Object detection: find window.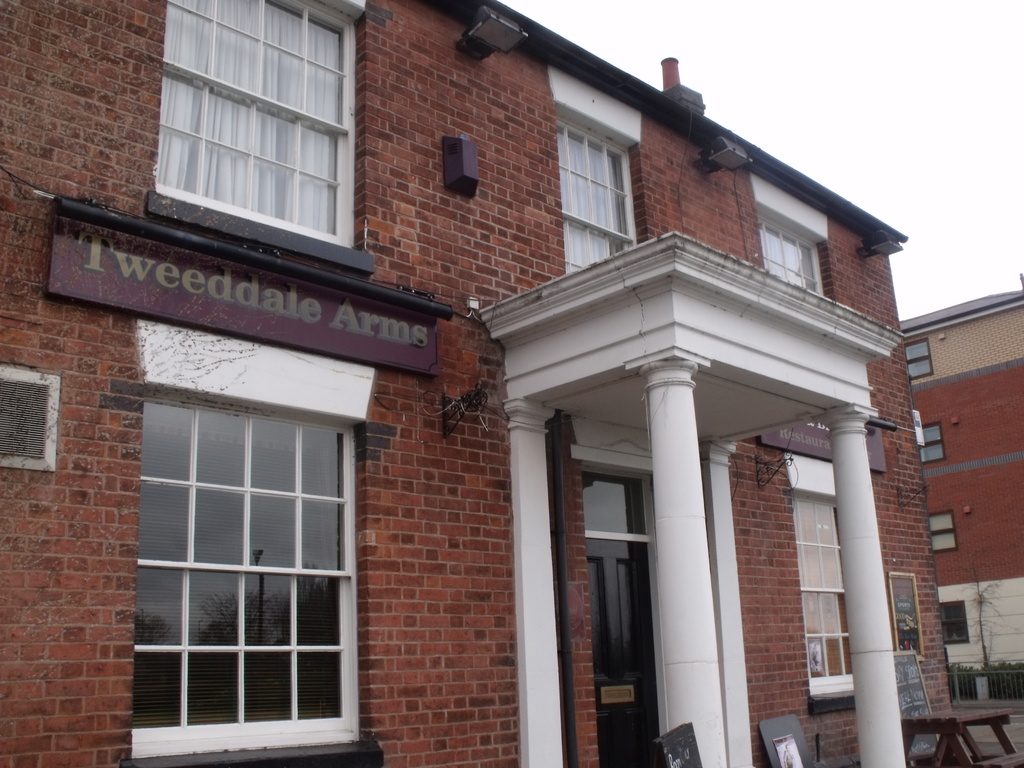
[left=915, top=421, right=951, bottom=465].
